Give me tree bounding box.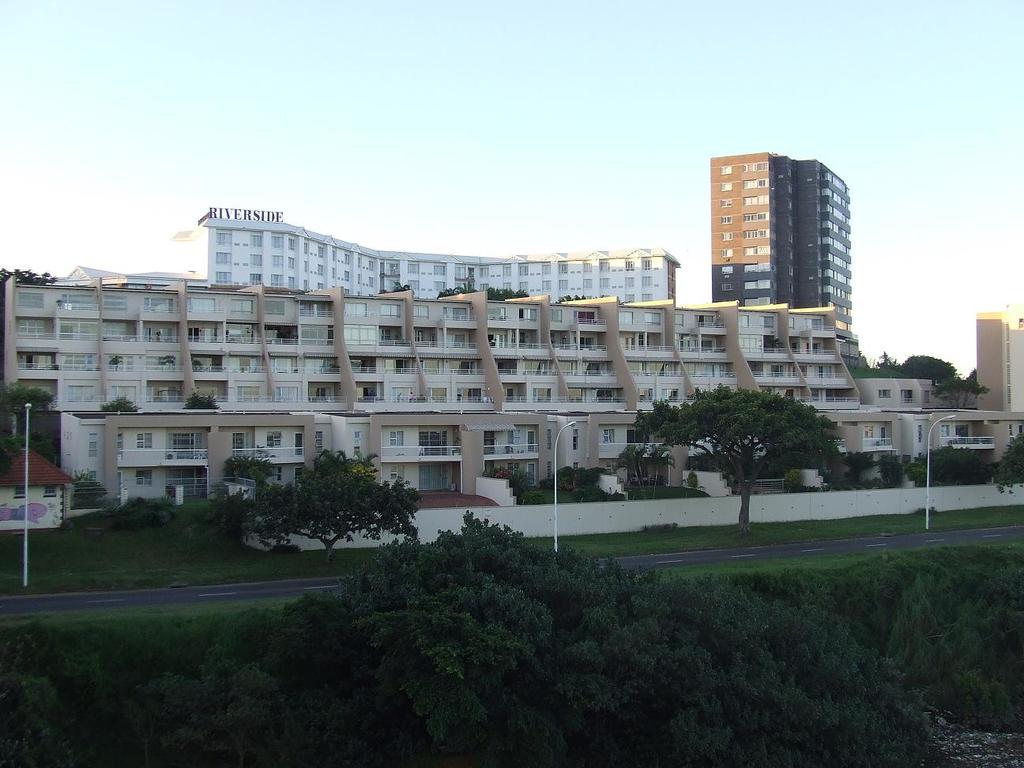
[185, 441, 444, 576].
